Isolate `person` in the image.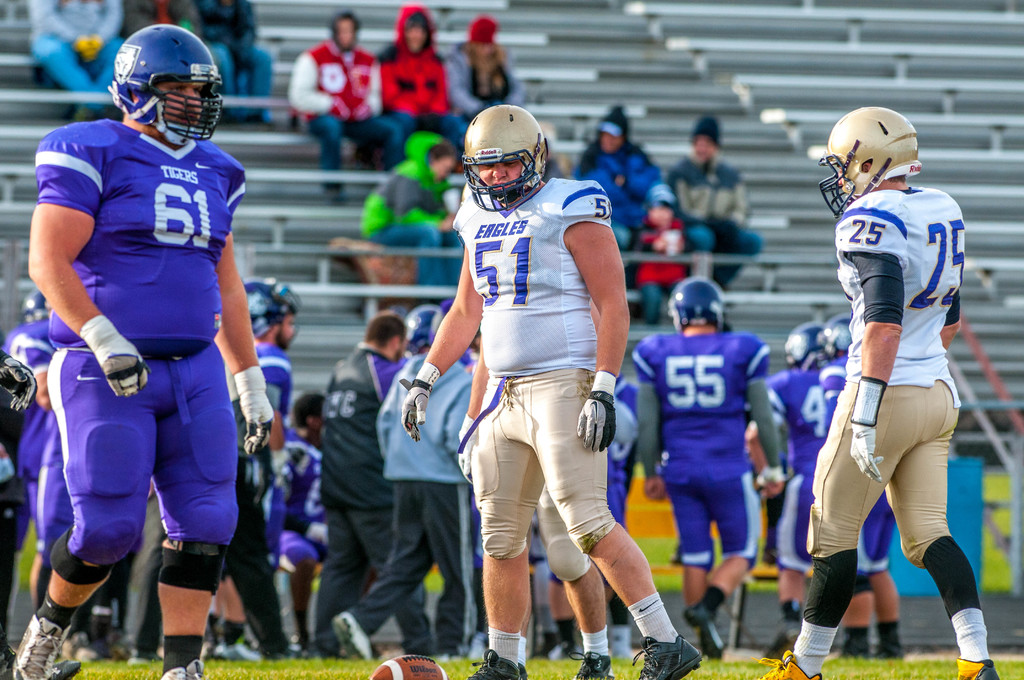
Isolated region: <box>309,310,406,659</box>.
